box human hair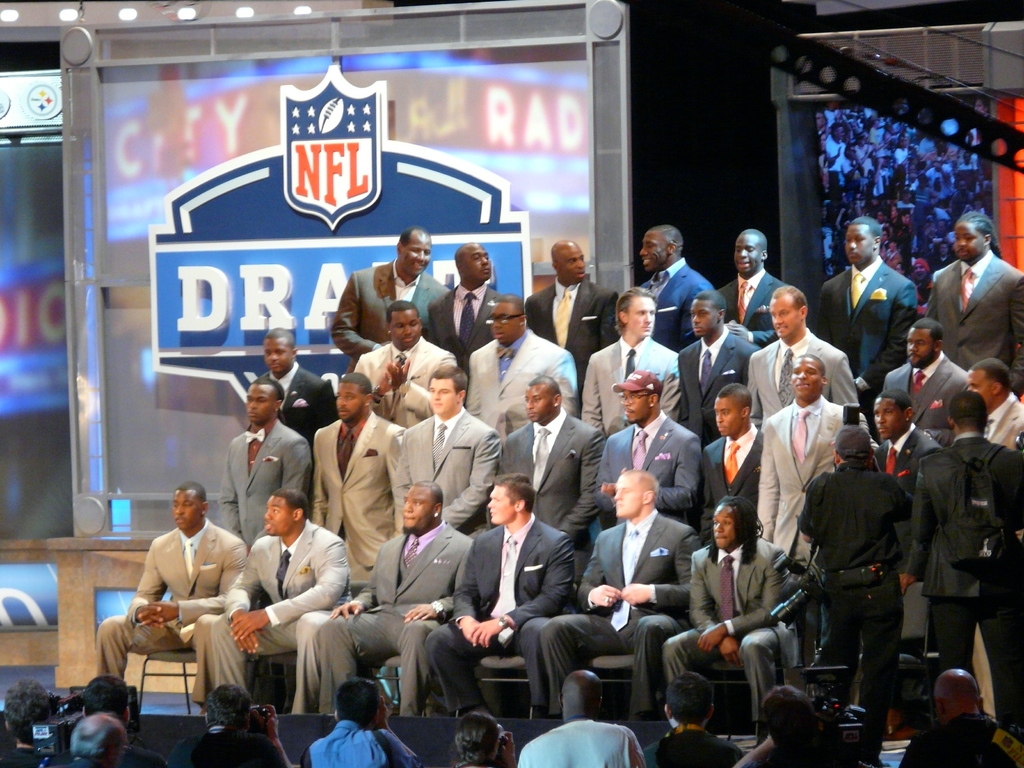
[493,477,538,515]
